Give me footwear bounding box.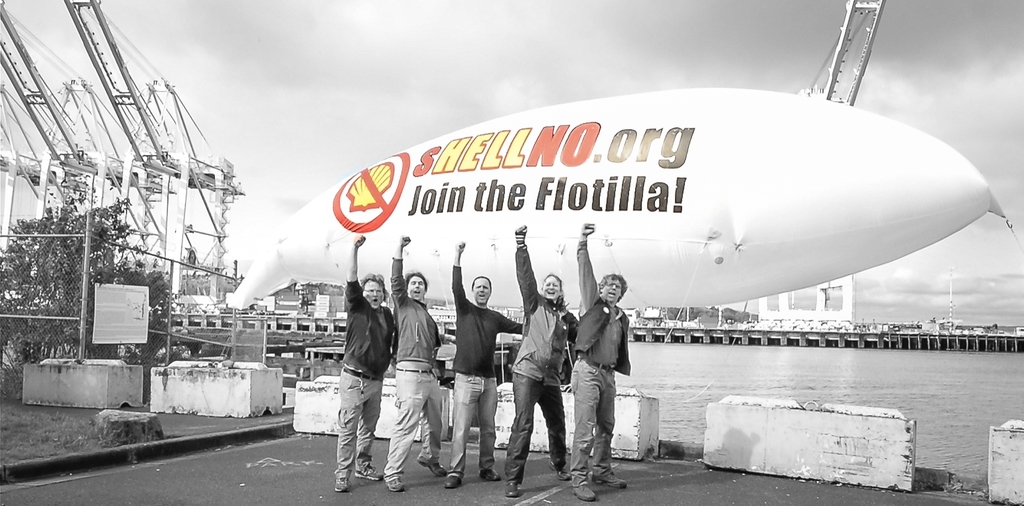
572:481:601:500.
